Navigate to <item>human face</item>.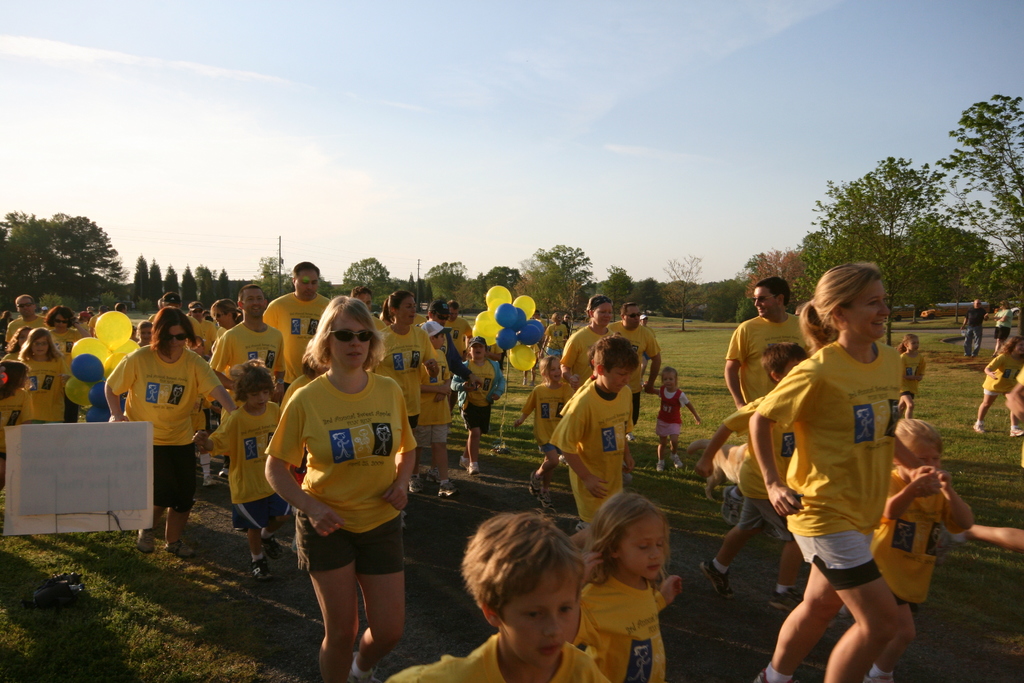
Navigation target: rect(248, 383, 269, 414).
